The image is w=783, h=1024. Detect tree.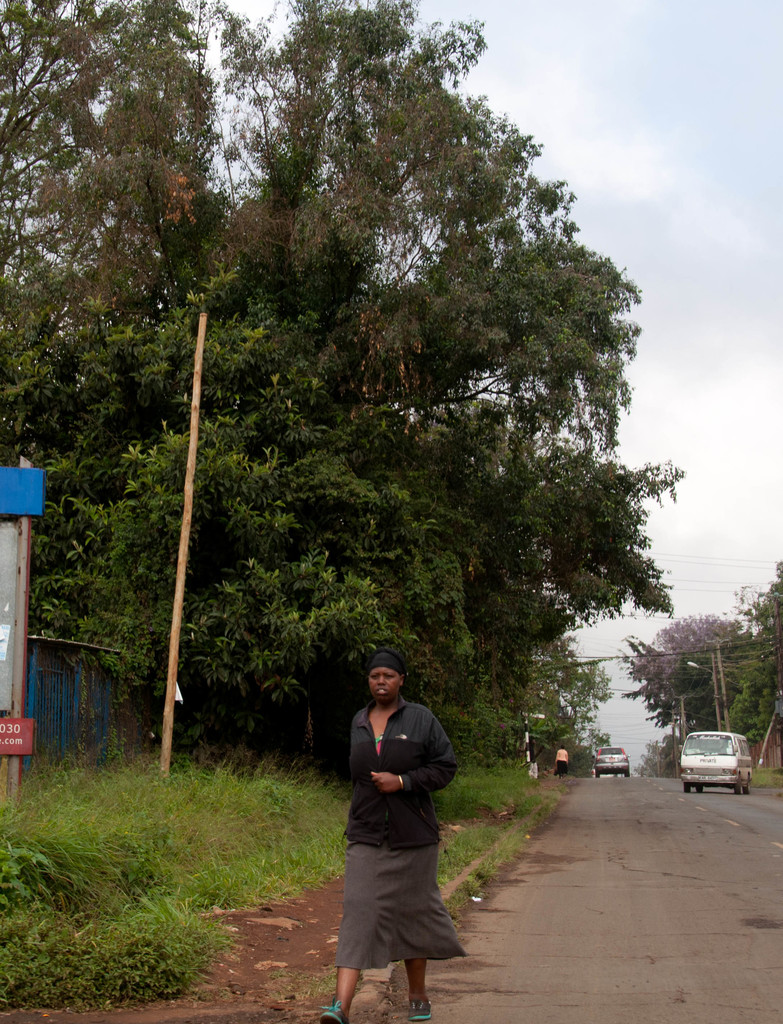
Detection: {"left": 619, "top": 612, "right": 750, "bottom": 750}.
